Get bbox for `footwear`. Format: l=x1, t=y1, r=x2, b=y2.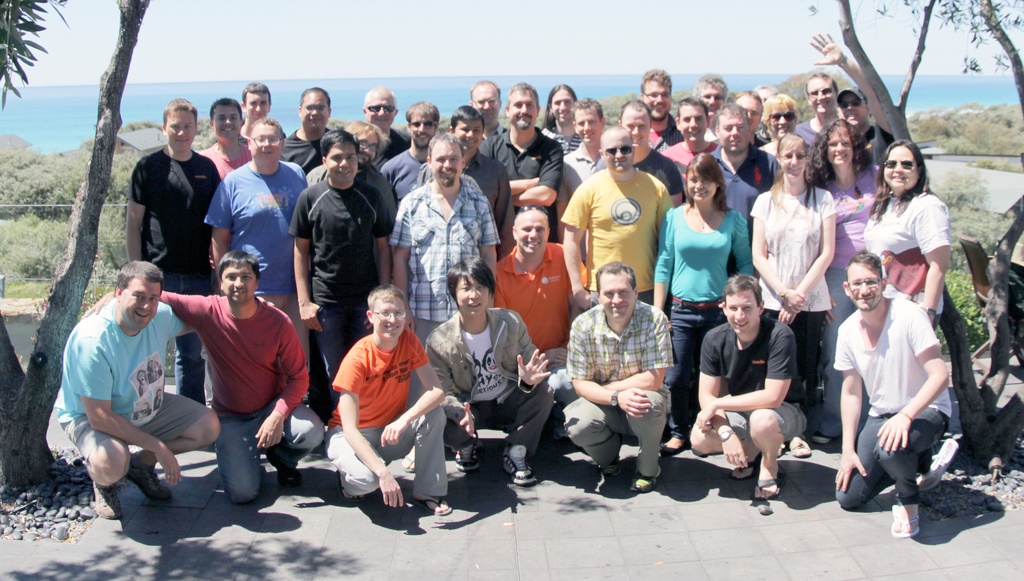
l=636, t=459, r=665, b=489.
